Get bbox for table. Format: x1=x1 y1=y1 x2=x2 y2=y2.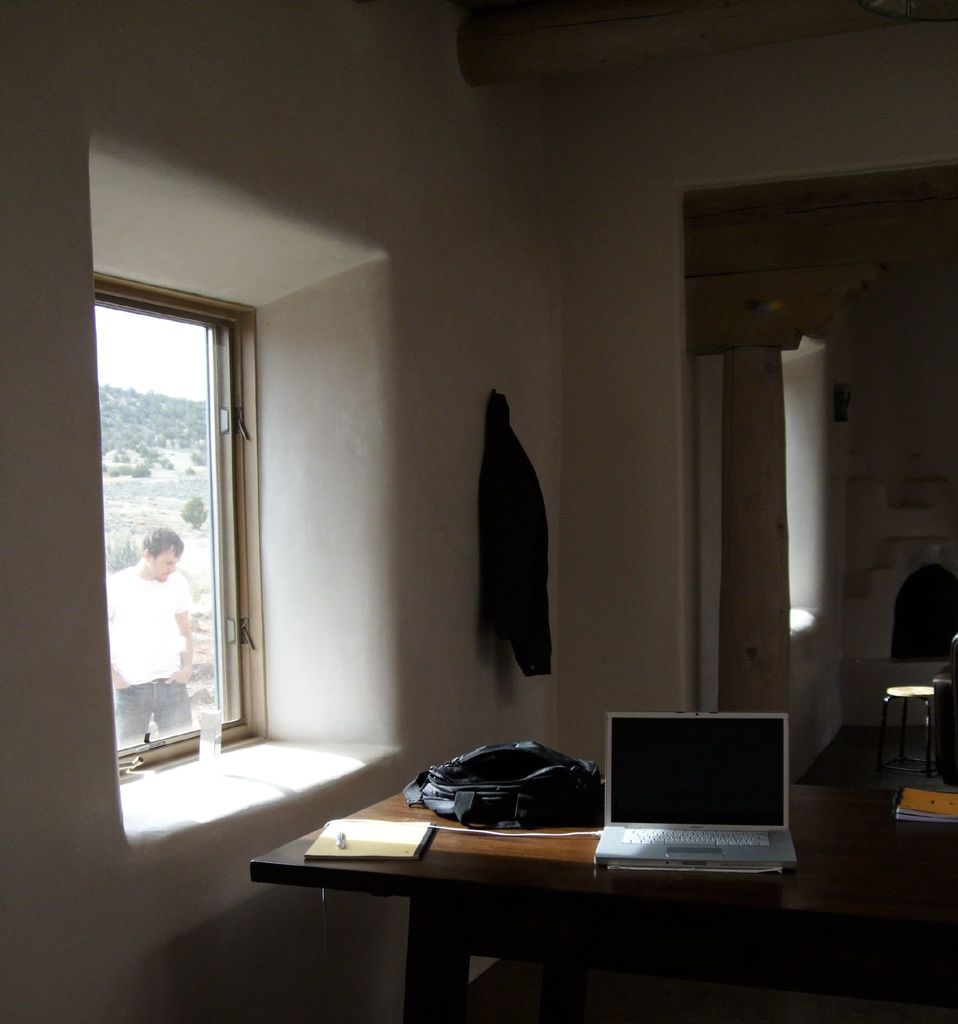
x1=377 y1=781 x2=826 y2=997.
